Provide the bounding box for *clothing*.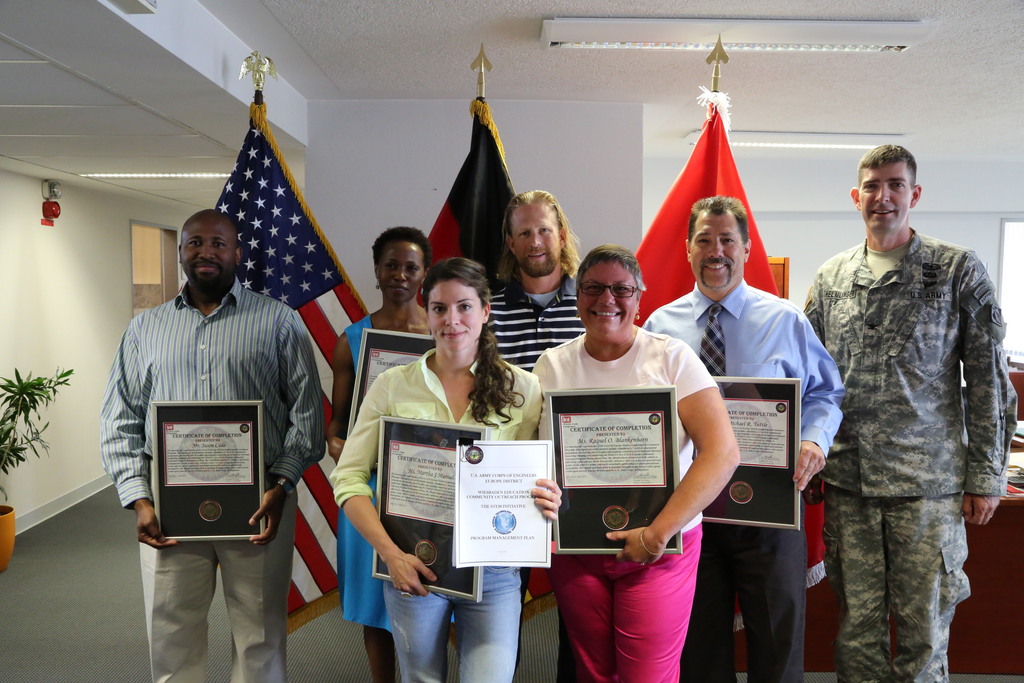
l=97, t=276, r=325, b=682.
